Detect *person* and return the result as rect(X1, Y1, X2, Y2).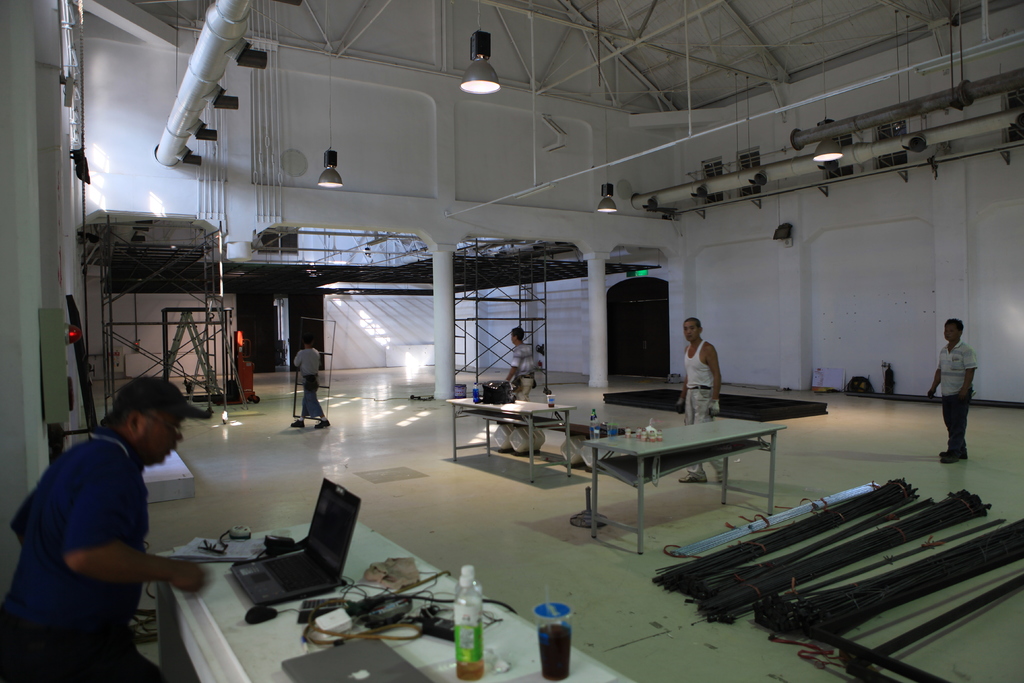
rect(934, 305, 992, 468).
